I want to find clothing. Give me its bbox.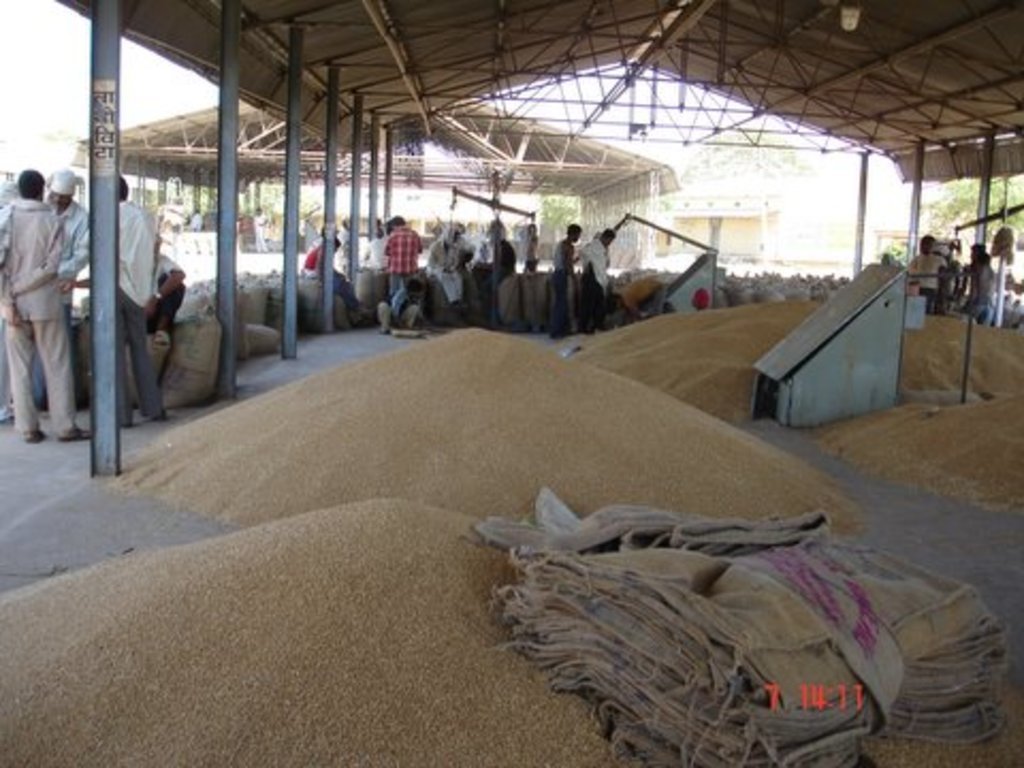
0:198:73:435.
